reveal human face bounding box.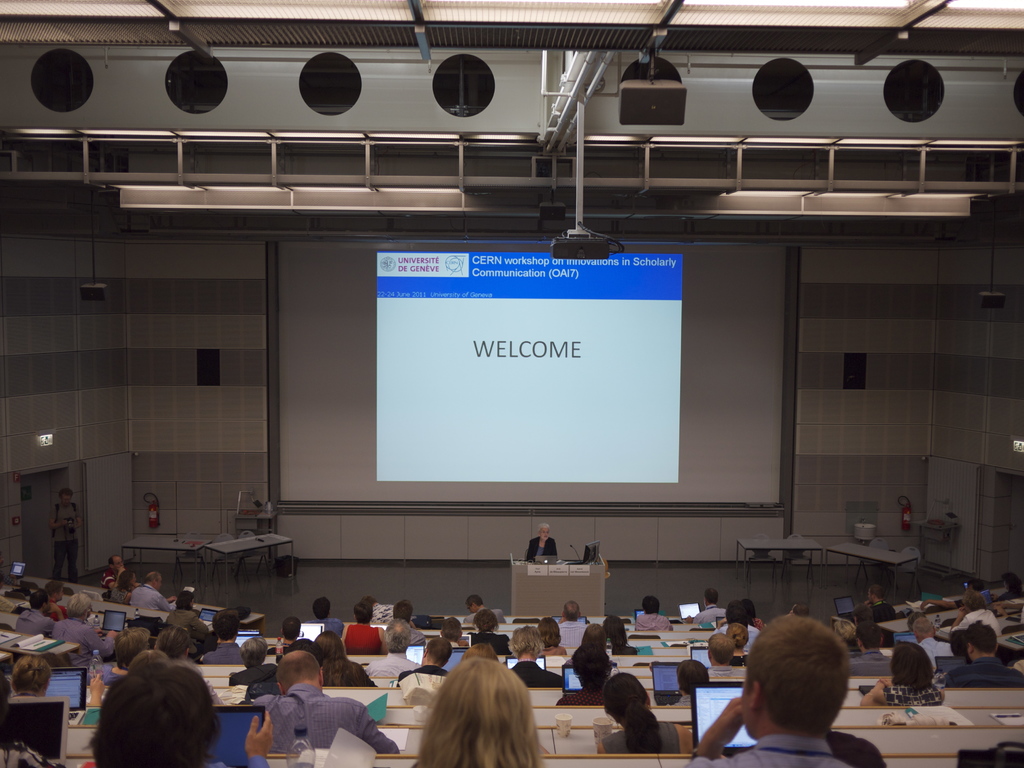
Revealed: [x1=533, y1=527, x2=547, y2=540].
